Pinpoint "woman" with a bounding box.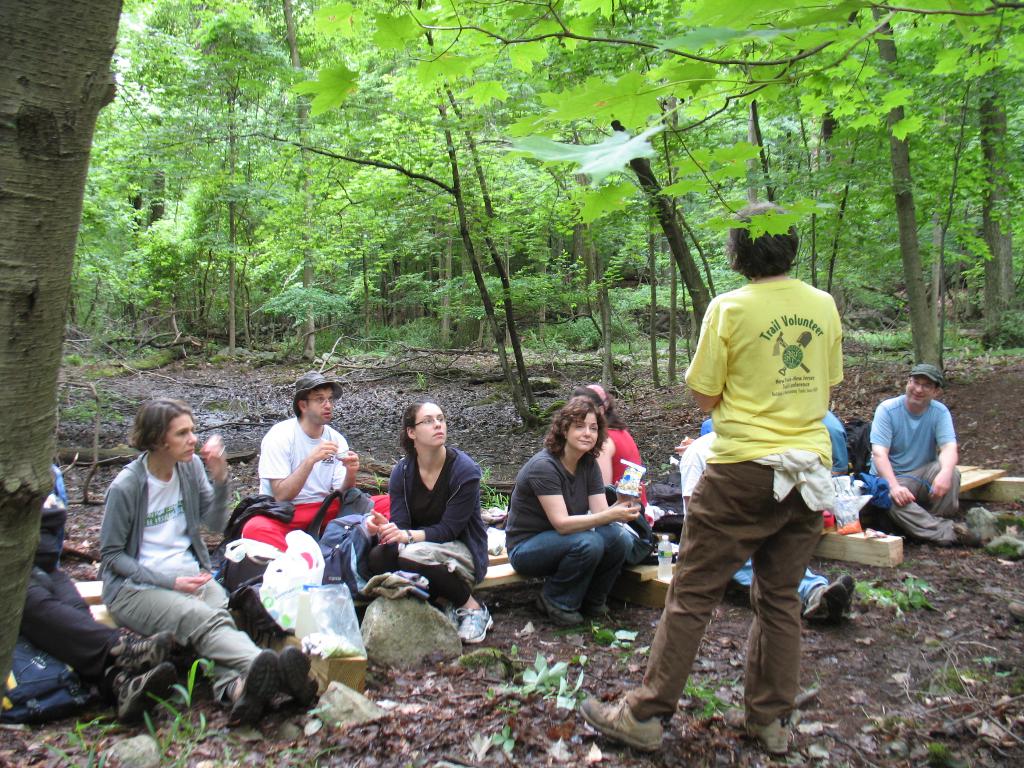
x1=574, y1=383, x2=653, y2=527.
